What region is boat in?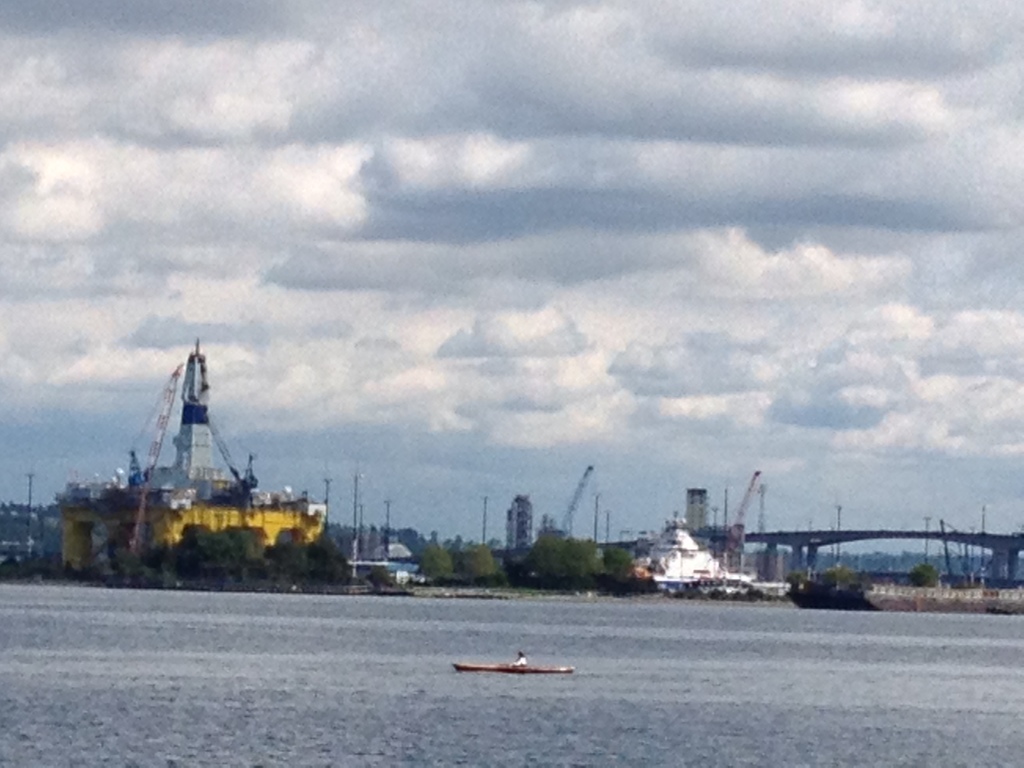
(left=446, top=654, right=598, bottom=679).
